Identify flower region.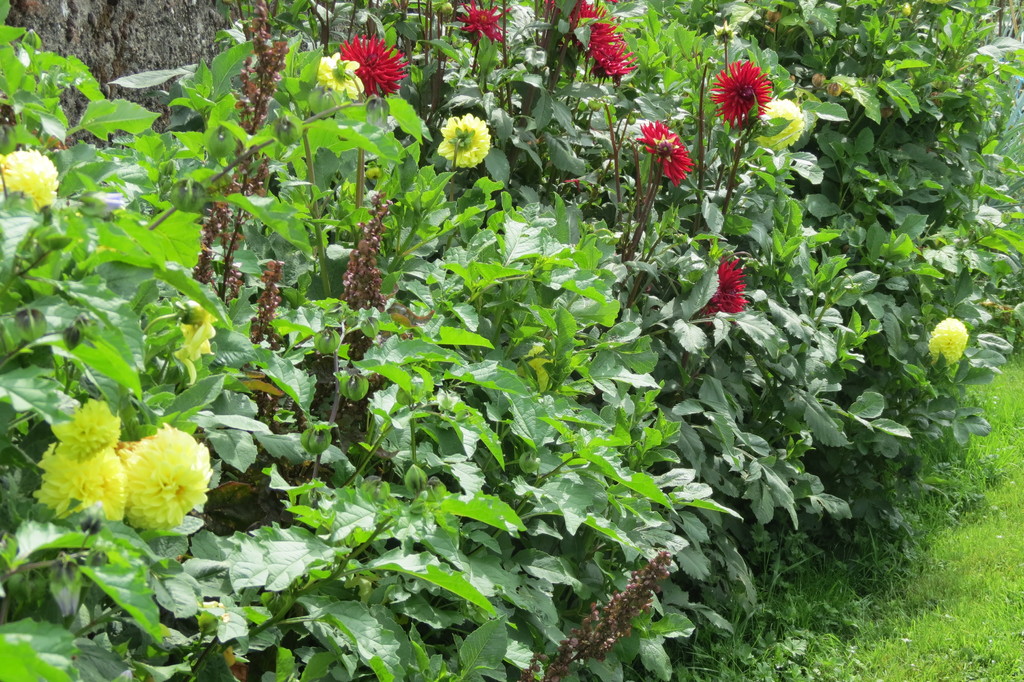
Region: box=[589, 37, 639, 85].
